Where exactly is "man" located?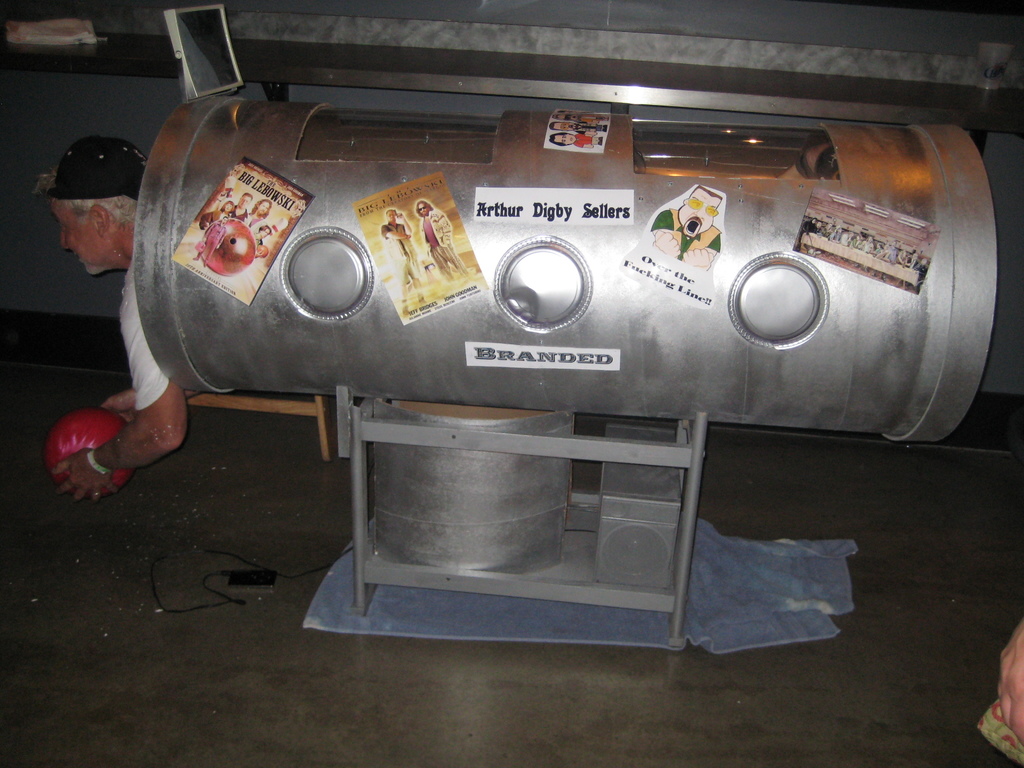
Its bounding box is (x1=190, y1=213, x2=230, y2=269).
